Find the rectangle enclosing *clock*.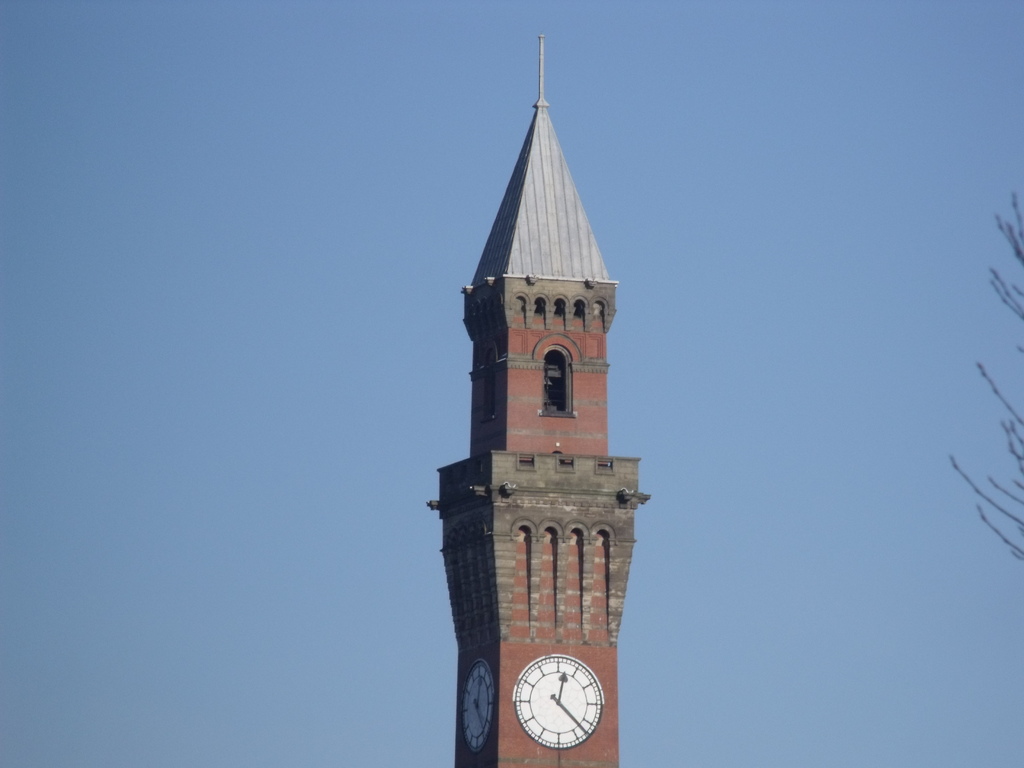
box(461, 661, 500, 753).
